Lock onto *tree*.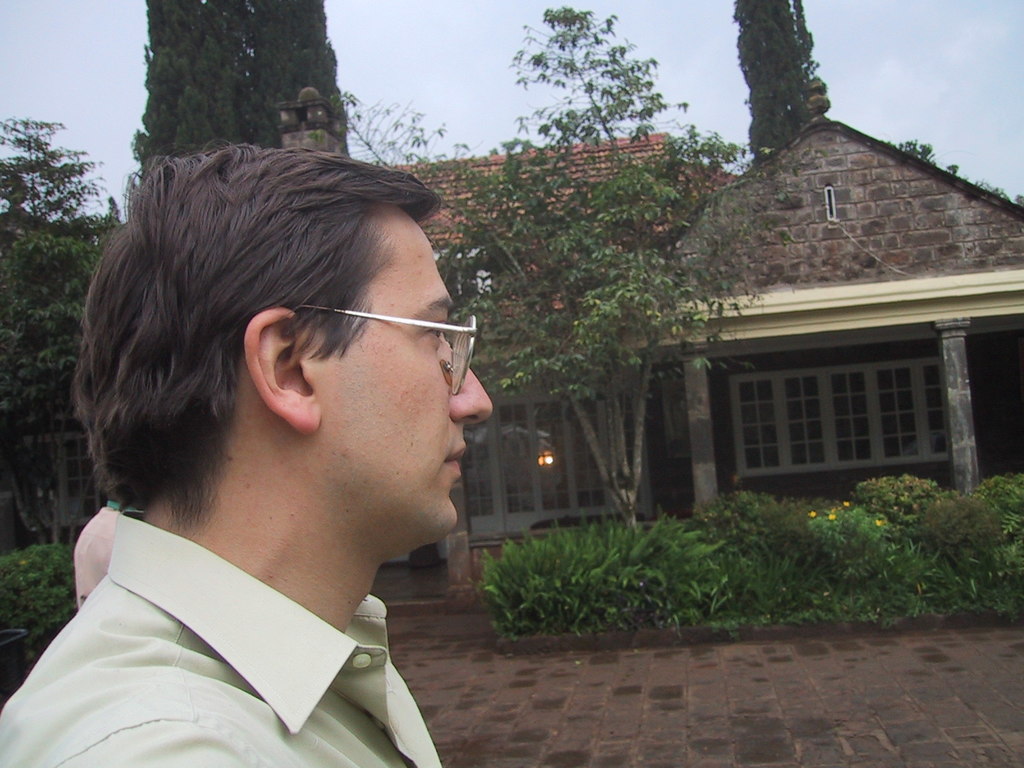
Locked: 129 0 361 196.
